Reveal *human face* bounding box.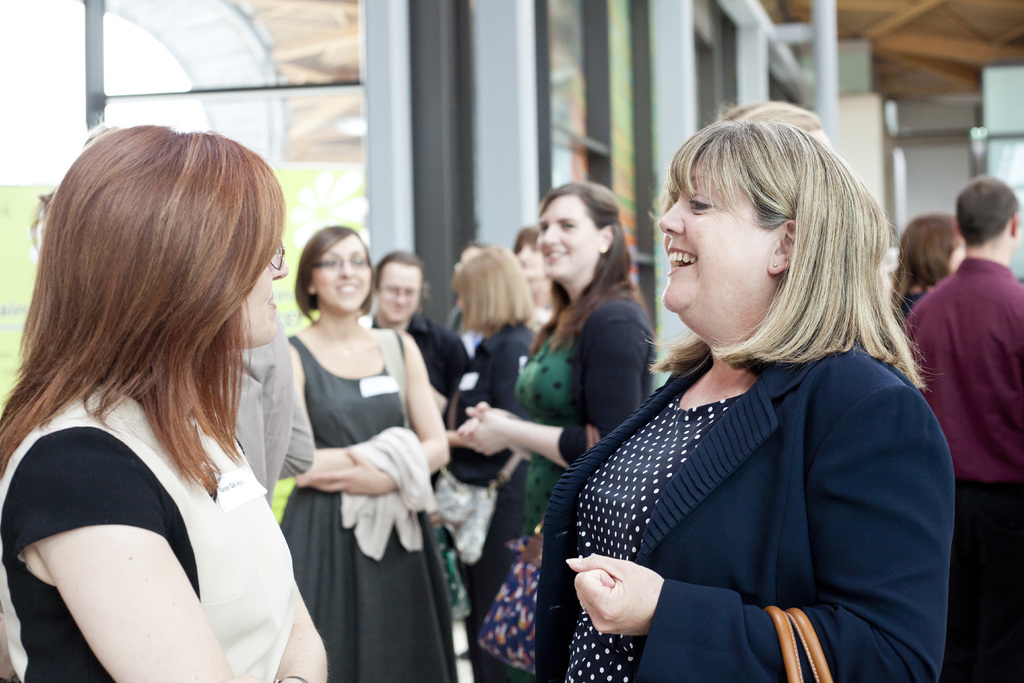
Revealed: (x1=310, y1=231, x2=372, y2=311).
